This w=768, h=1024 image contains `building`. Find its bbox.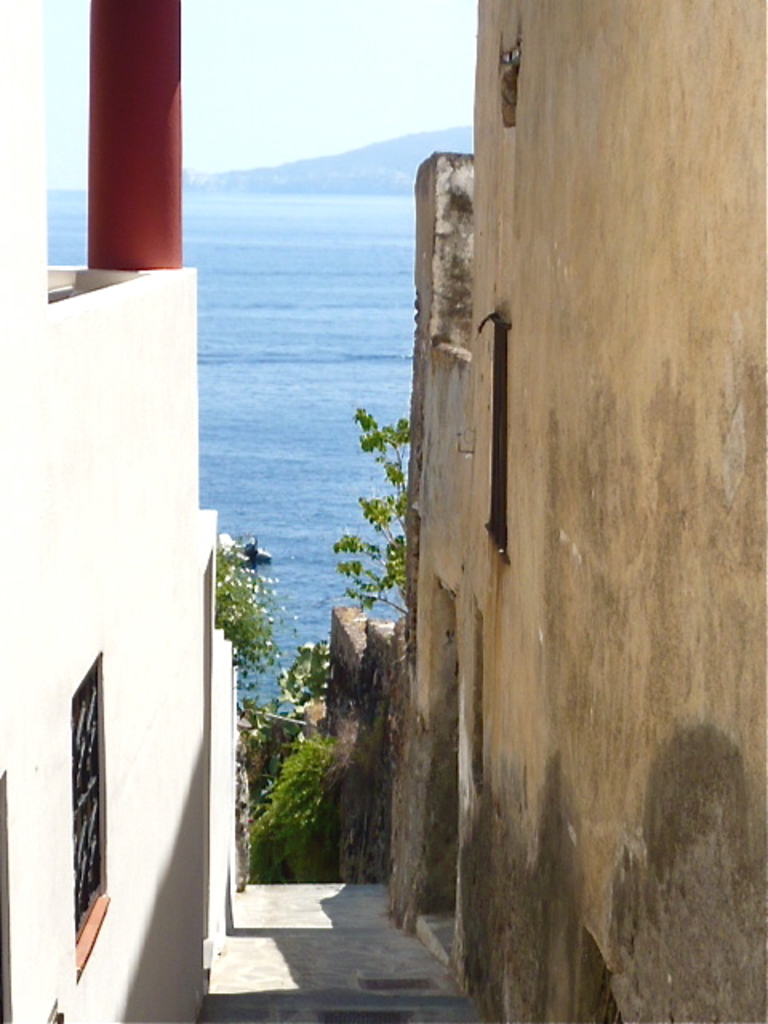
x1=0, y1=0, x2=240, y2=1022.
